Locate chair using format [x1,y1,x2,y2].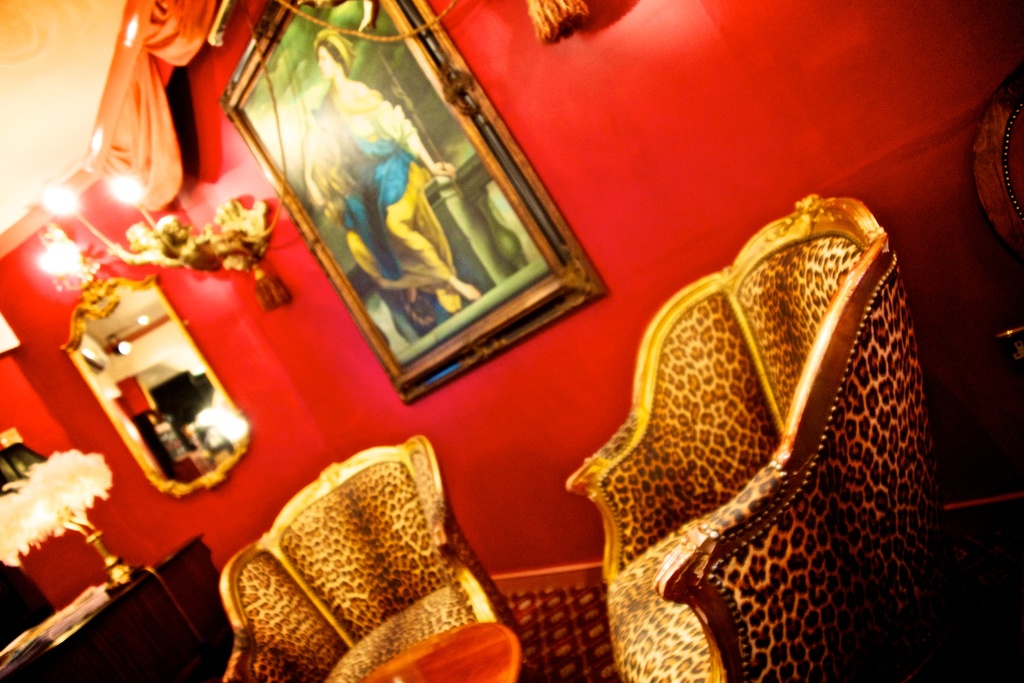
[564,188,946,682].
